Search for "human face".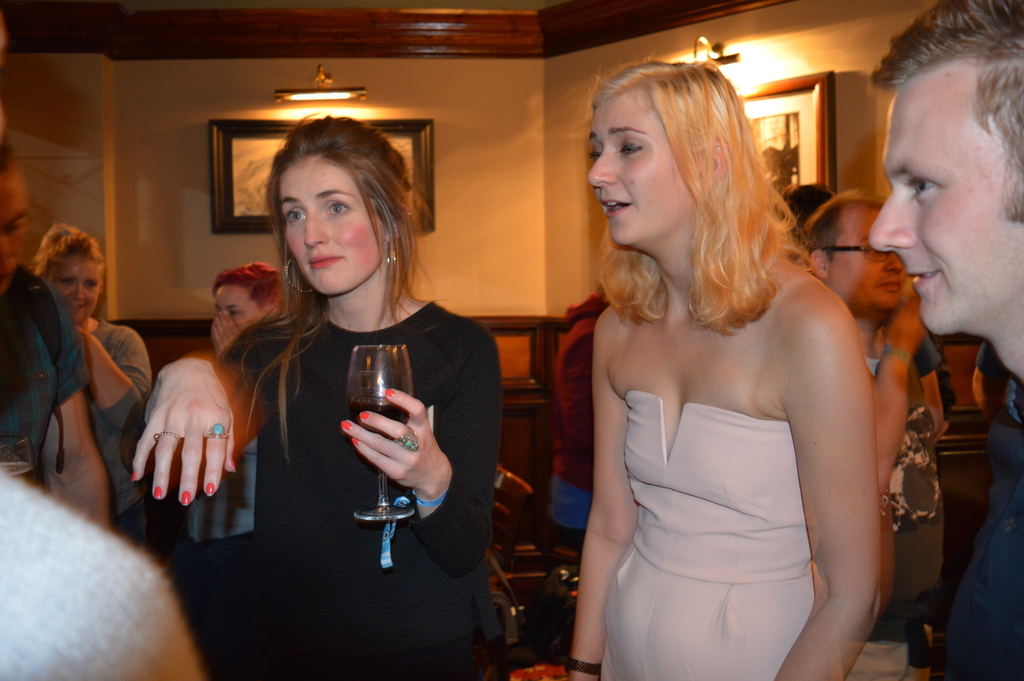
Found at [x1=45, y1=249, x2=108, y2=324].
